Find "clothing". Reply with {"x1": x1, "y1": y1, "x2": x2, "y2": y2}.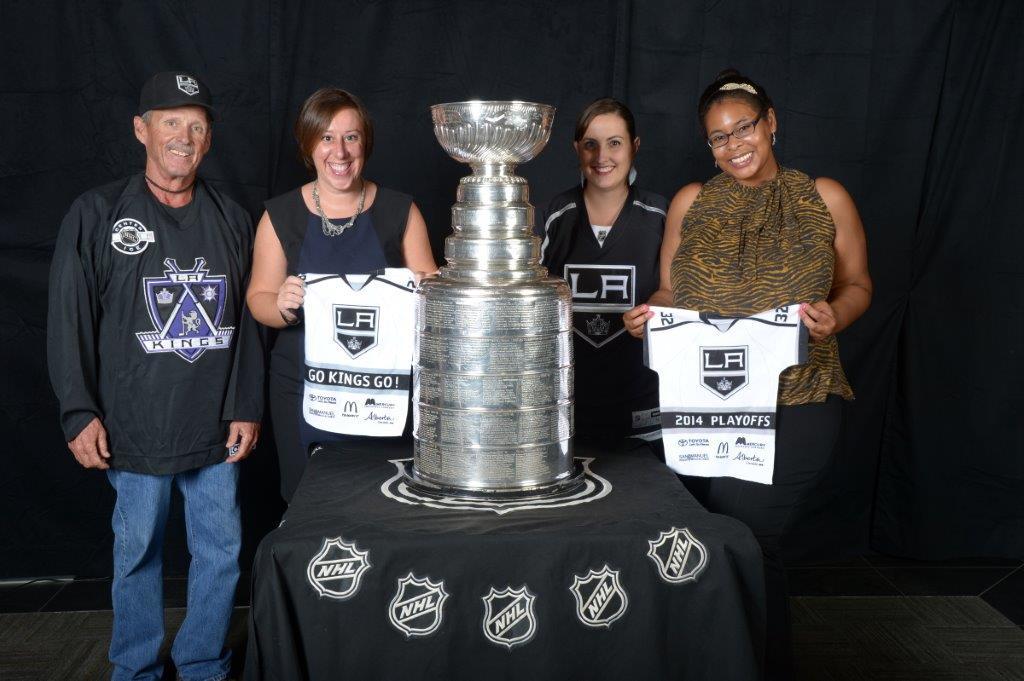
{"x1": 526, "y1": 174, "x2": 674, "y2": 434}.
